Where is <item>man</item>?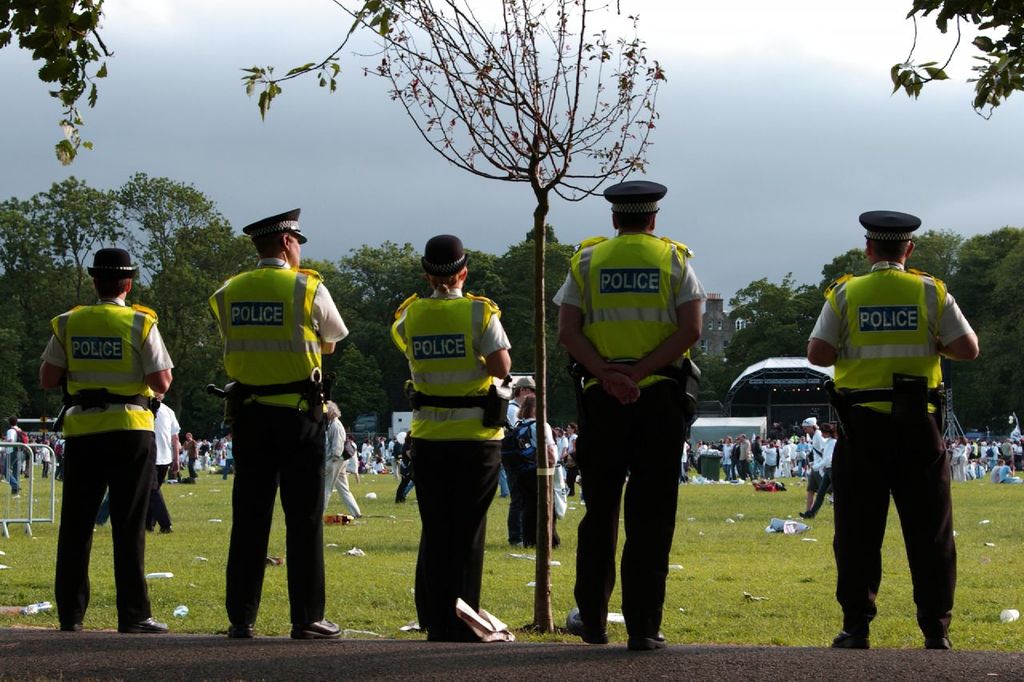
BBox(546, 180, 710, 657).
